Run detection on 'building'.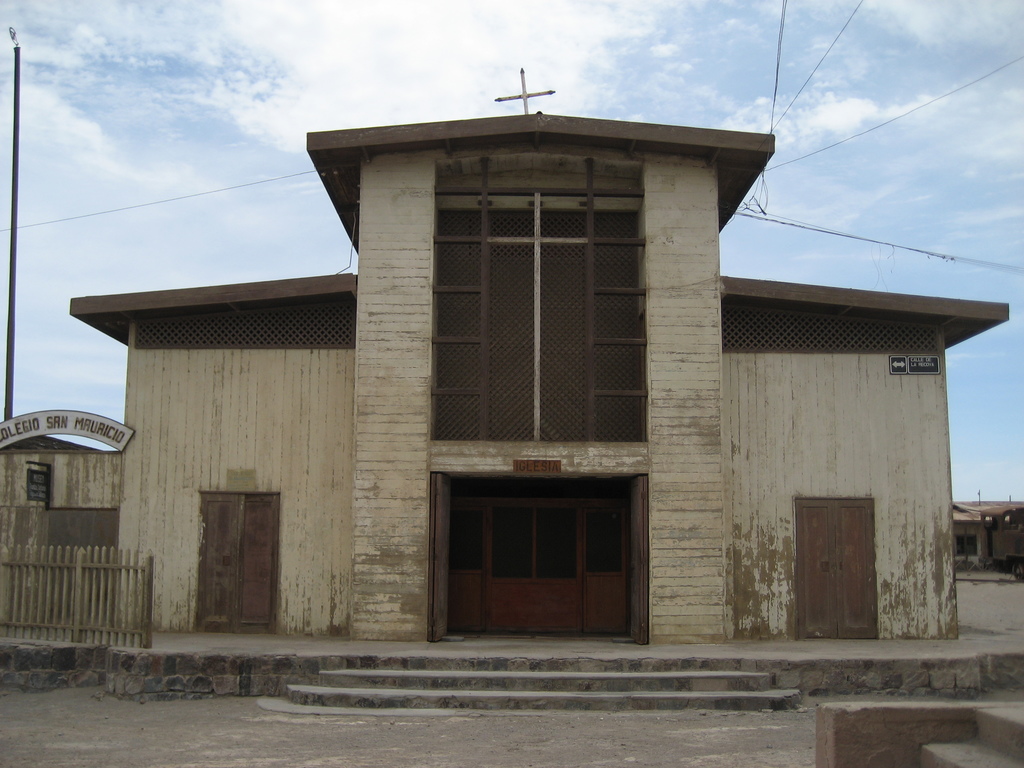
Result: {"x1": 0, "y1": 109, "x2": 1012, "y2": 719}.
